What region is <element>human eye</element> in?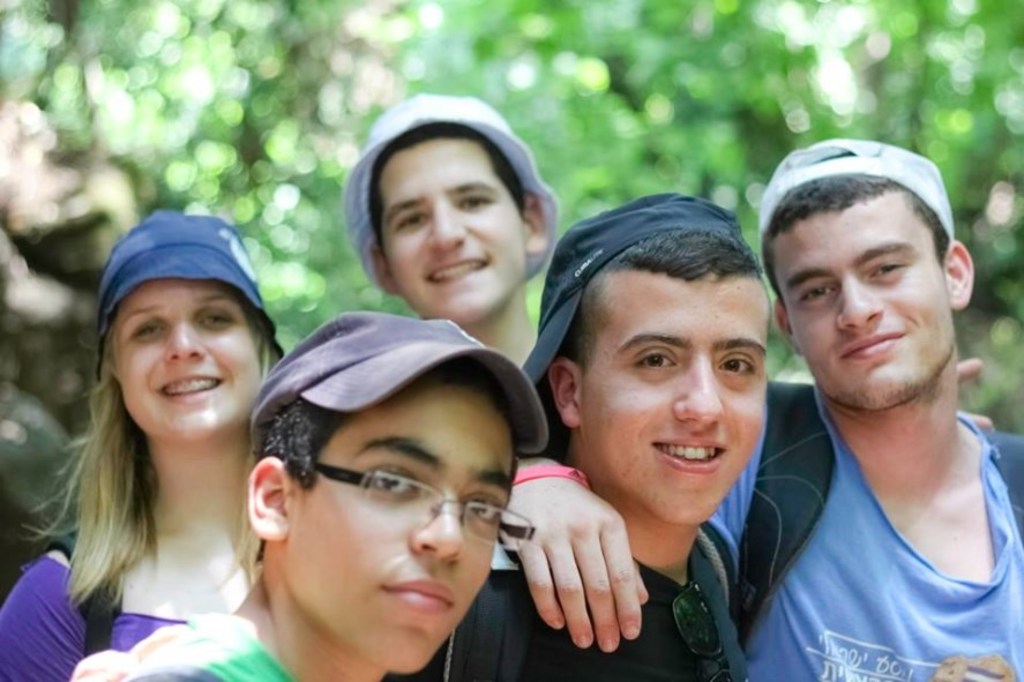
<bbox>464, 499, 503, 523</bbox>.
